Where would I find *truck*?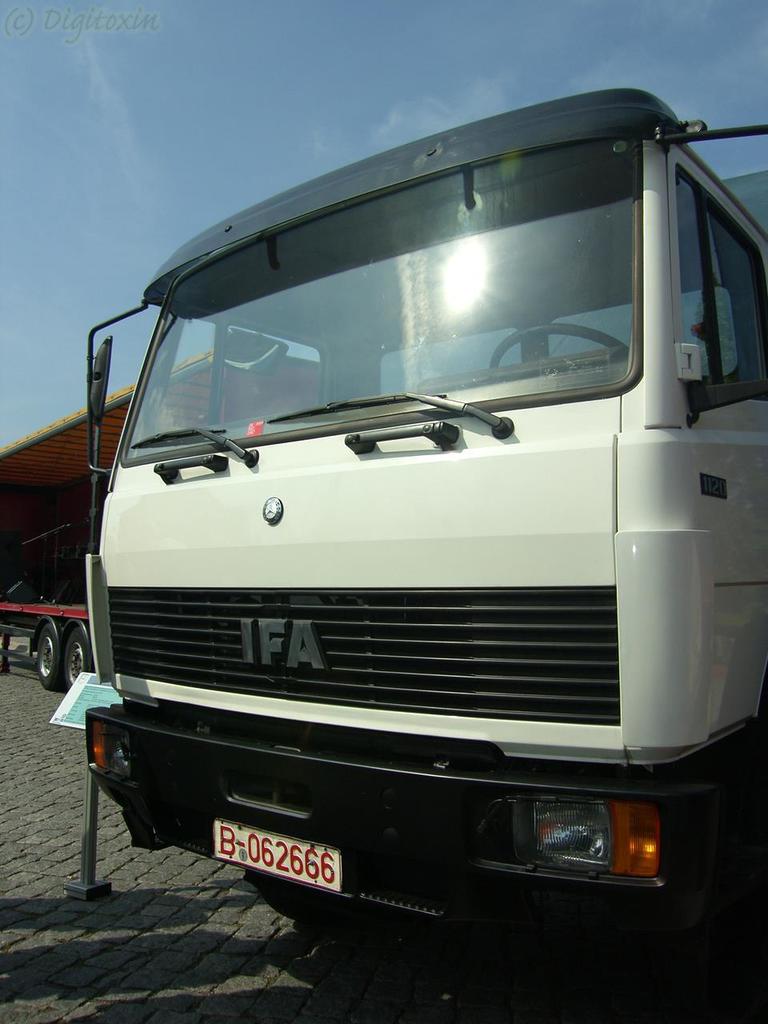
At left=40, top=82, right=756, bottom=956.
